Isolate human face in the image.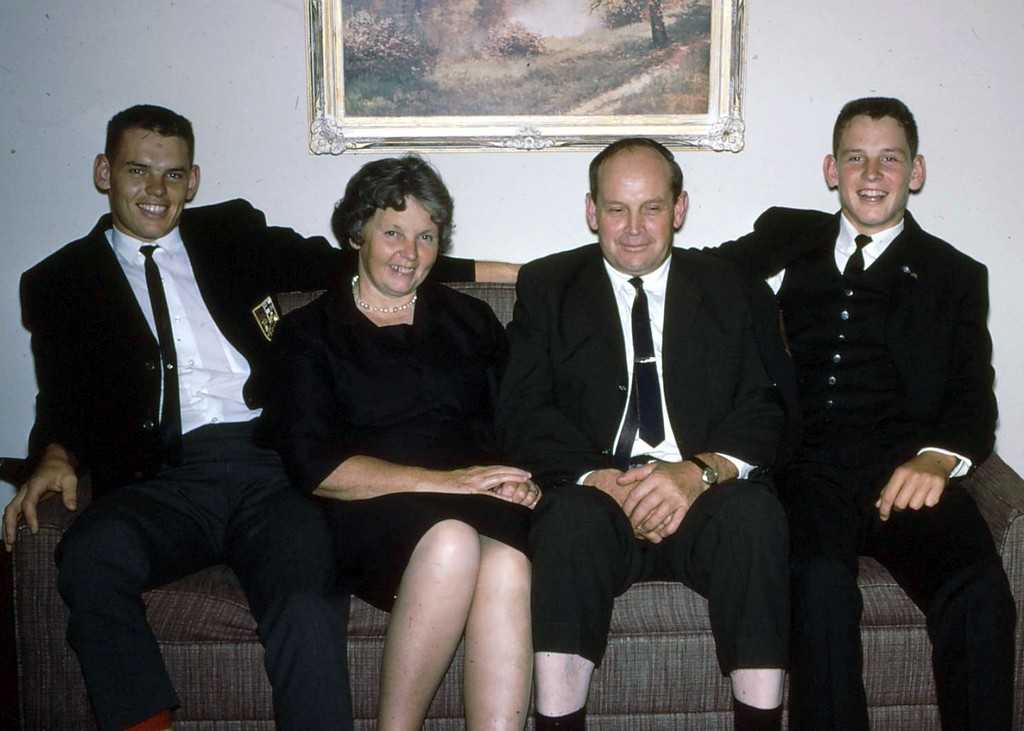
Isolated region: x1=361 y1=200 x2=443 y2=299.
